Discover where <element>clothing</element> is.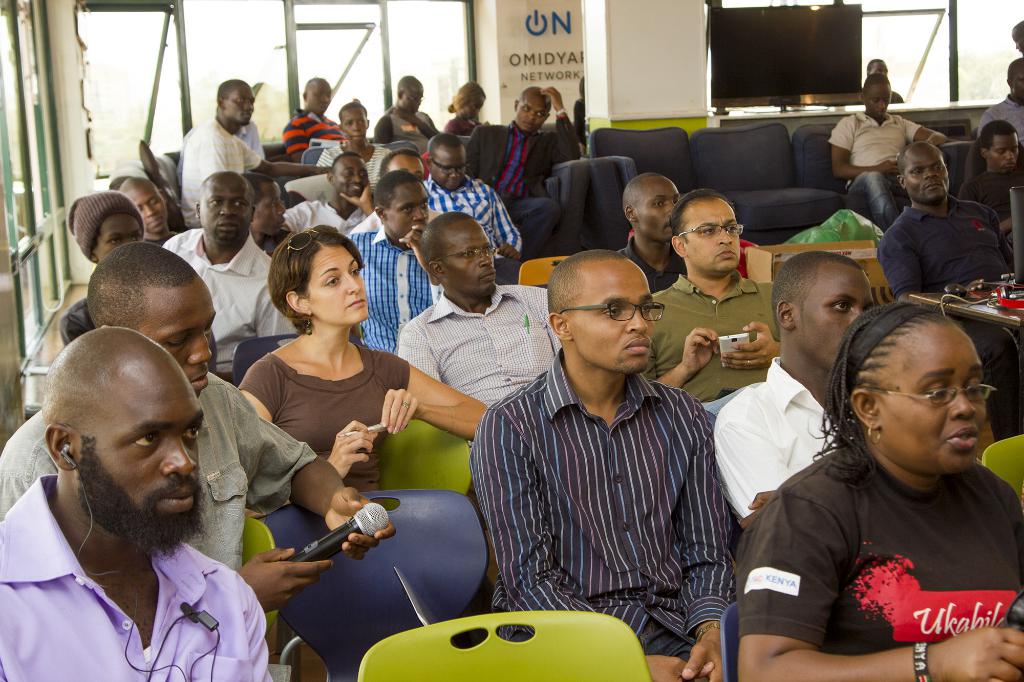
Discovered at (412,175,533,278).
